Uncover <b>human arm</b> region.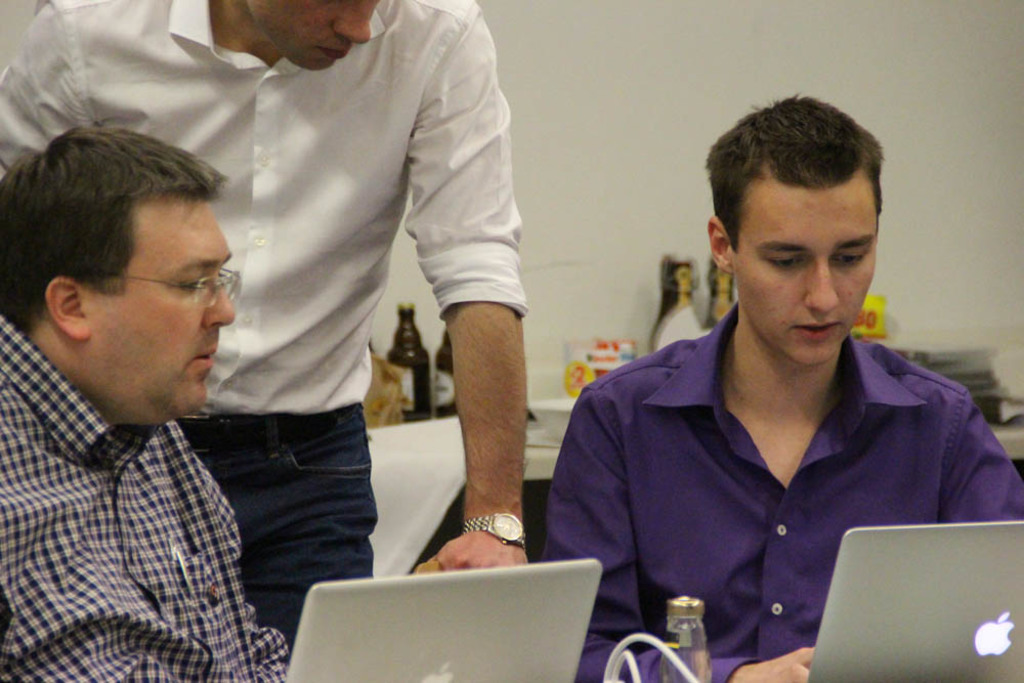
Uncovered: x1=214, y1=463, x2=298, y2=682.
